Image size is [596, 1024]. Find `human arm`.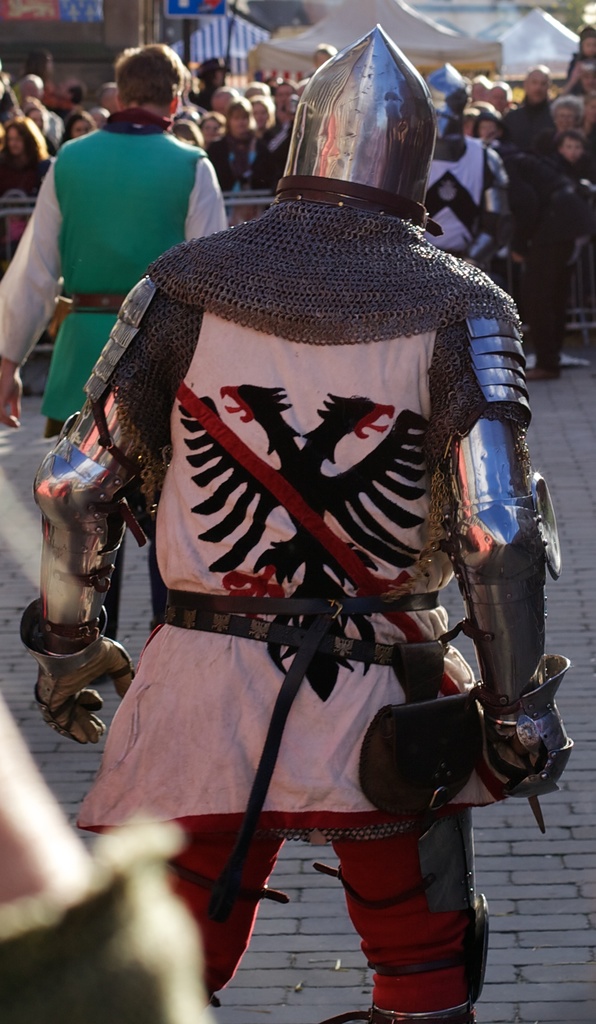
(15, 248, 189, 762).
